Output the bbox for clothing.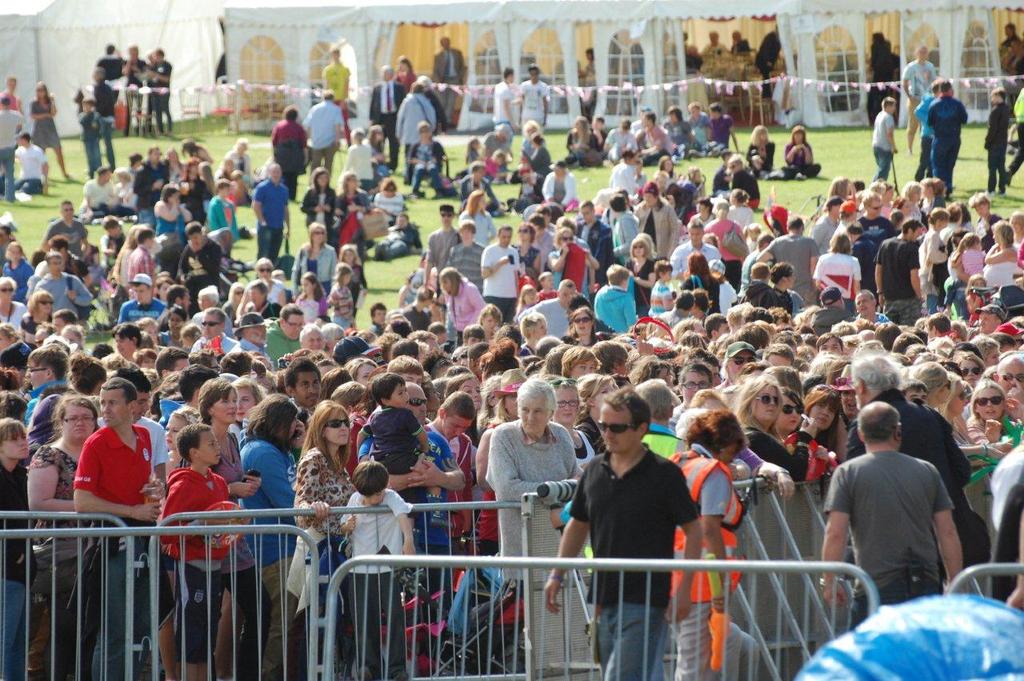
pyautogui.locateOnScreen(915, 90, 940, 179).
